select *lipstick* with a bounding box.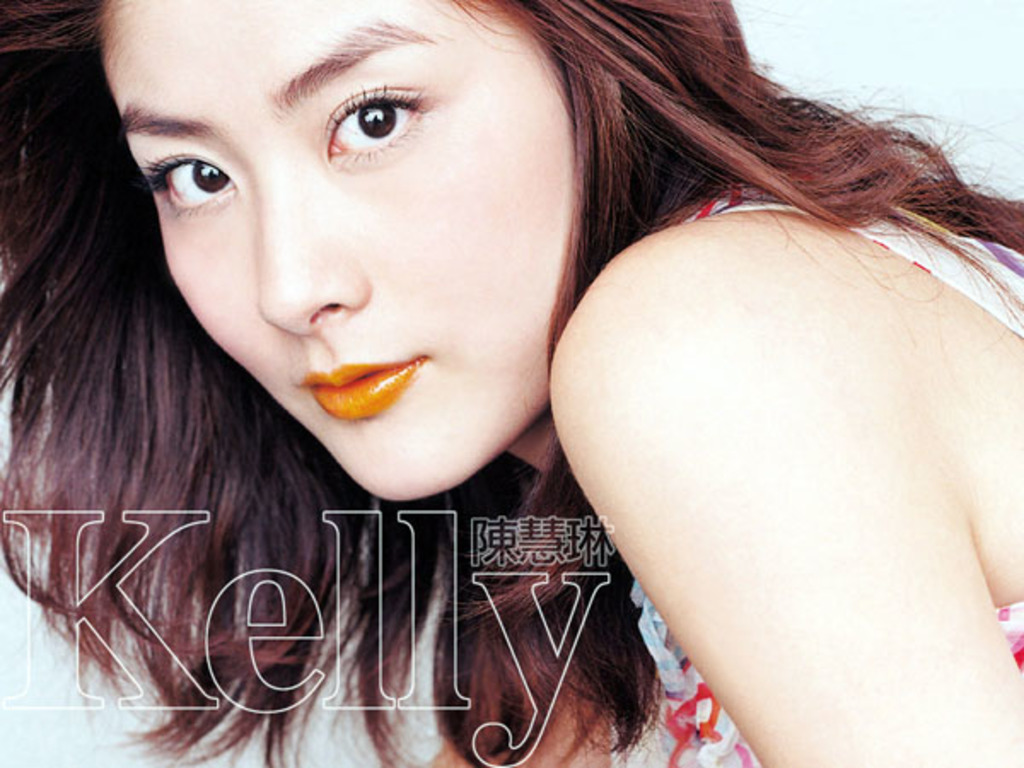
{"left": 283, "top": 360, "right": 430, "bottom": 422}.
